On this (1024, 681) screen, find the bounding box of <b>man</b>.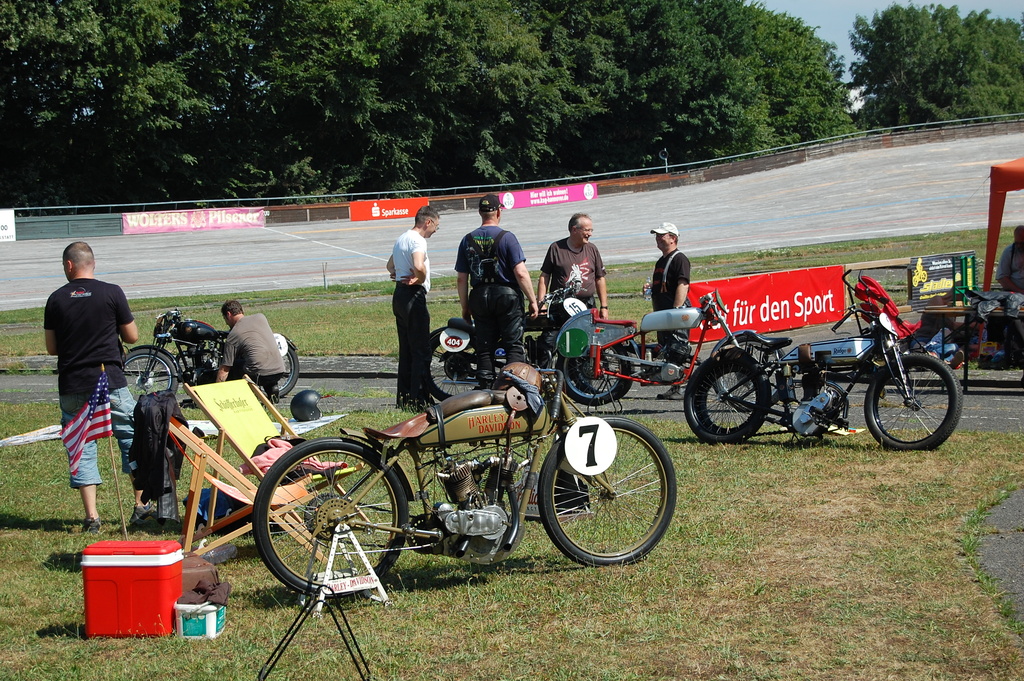
Bounding box: crop(451, 193, 540, 387).
